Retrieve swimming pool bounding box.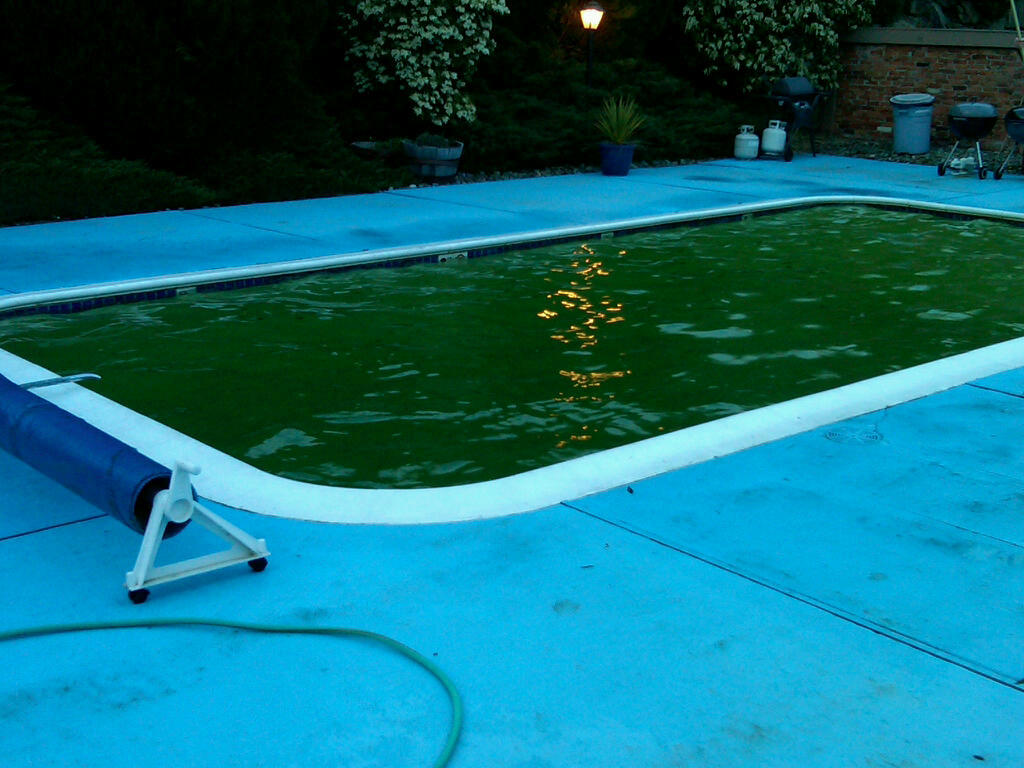
Bounding box: BBox(0, 193, 1023, 524).
